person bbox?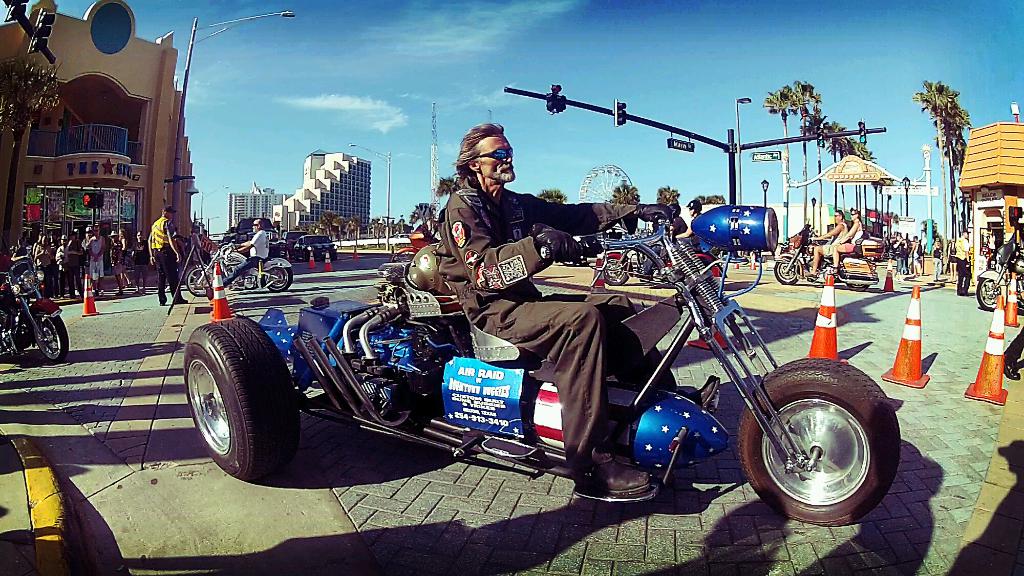
<bbox>442, 120, 675, 477</bbox>
